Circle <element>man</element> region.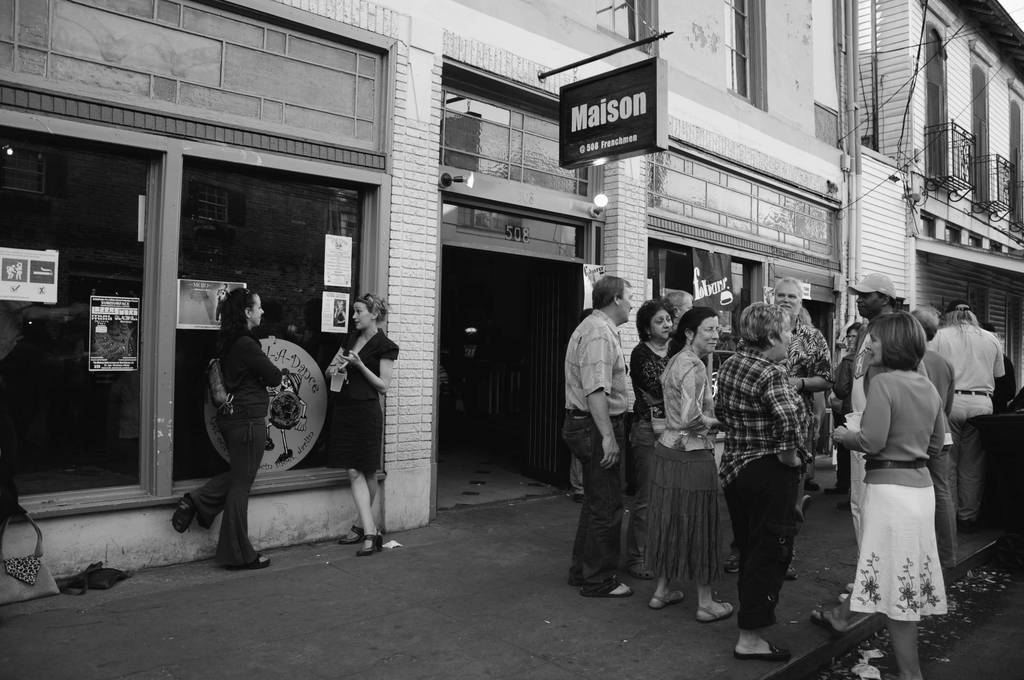
Region: 911:308:956:567.
